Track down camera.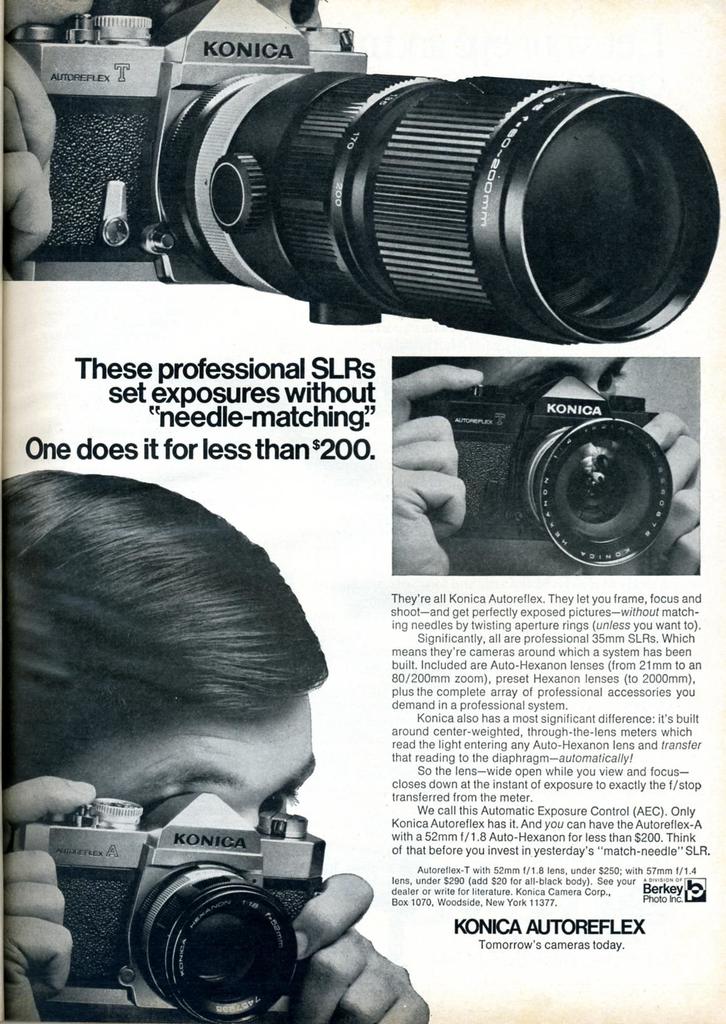
Tracked to left=10, top=0, right=721, bottom=349.
